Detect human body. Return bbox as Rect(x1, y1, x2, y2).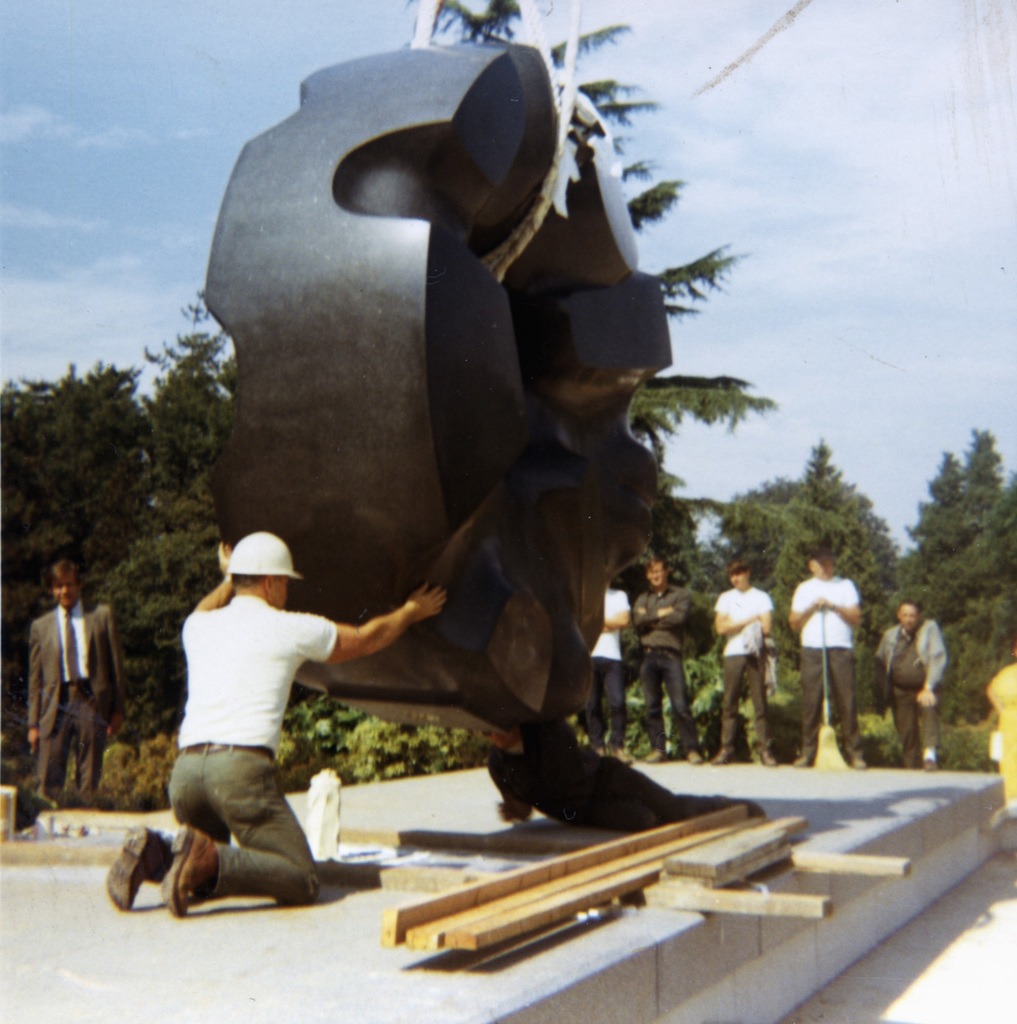
Rect(982, 658, 1016, 816).
